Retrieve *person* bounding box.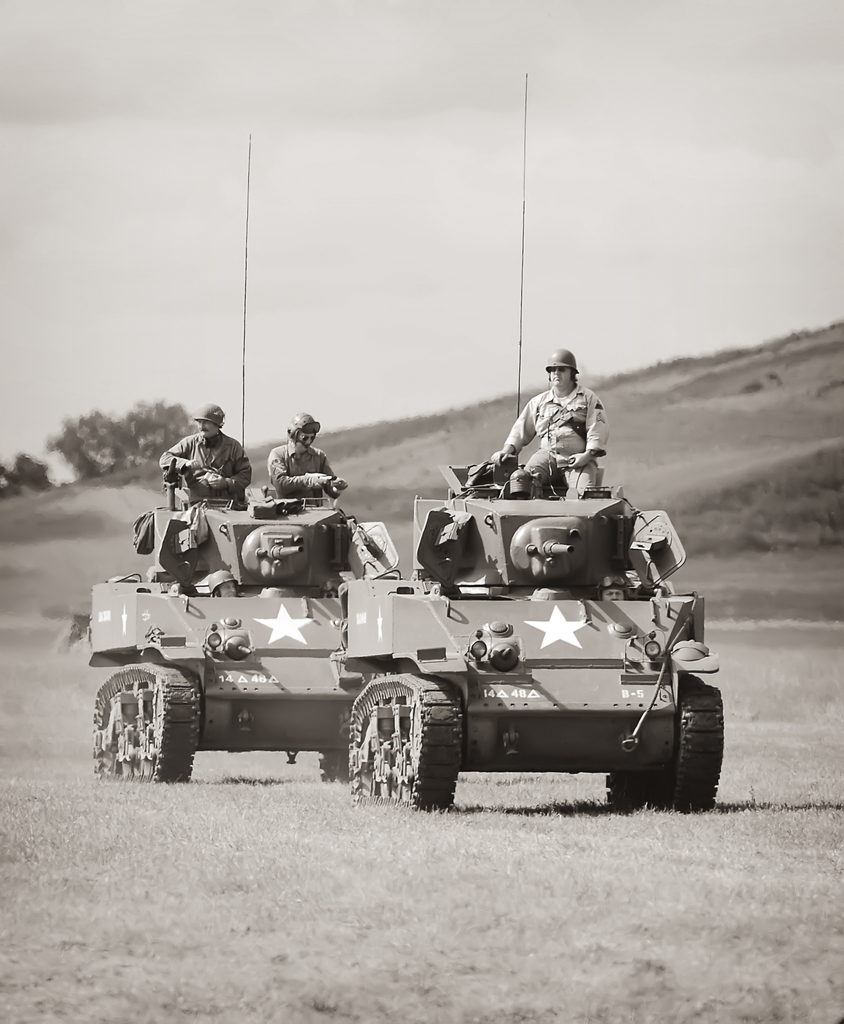
Bounding box: bbox(261, 413, 345, 509).
